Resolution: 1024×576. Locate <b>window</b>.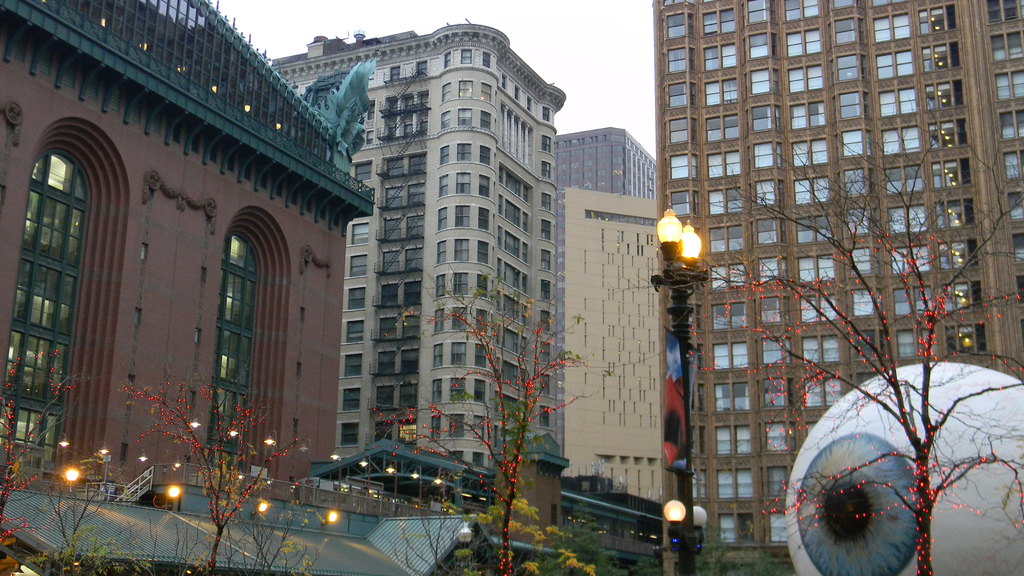
crop(923, 42, 962, 75).
